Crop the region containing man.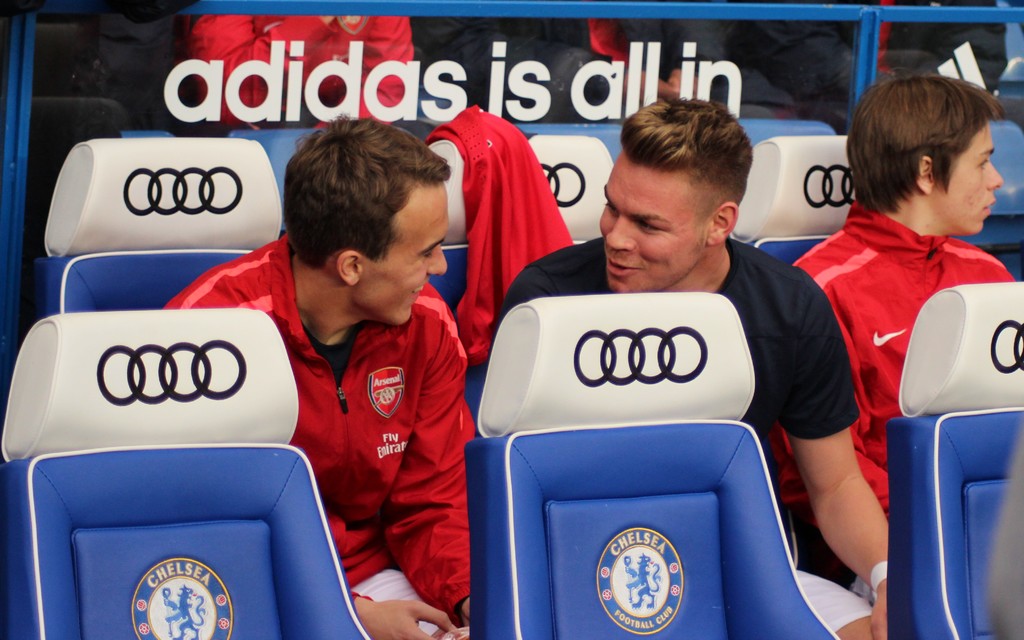
Crop region: l=488, t=97, r=891, b=639.
